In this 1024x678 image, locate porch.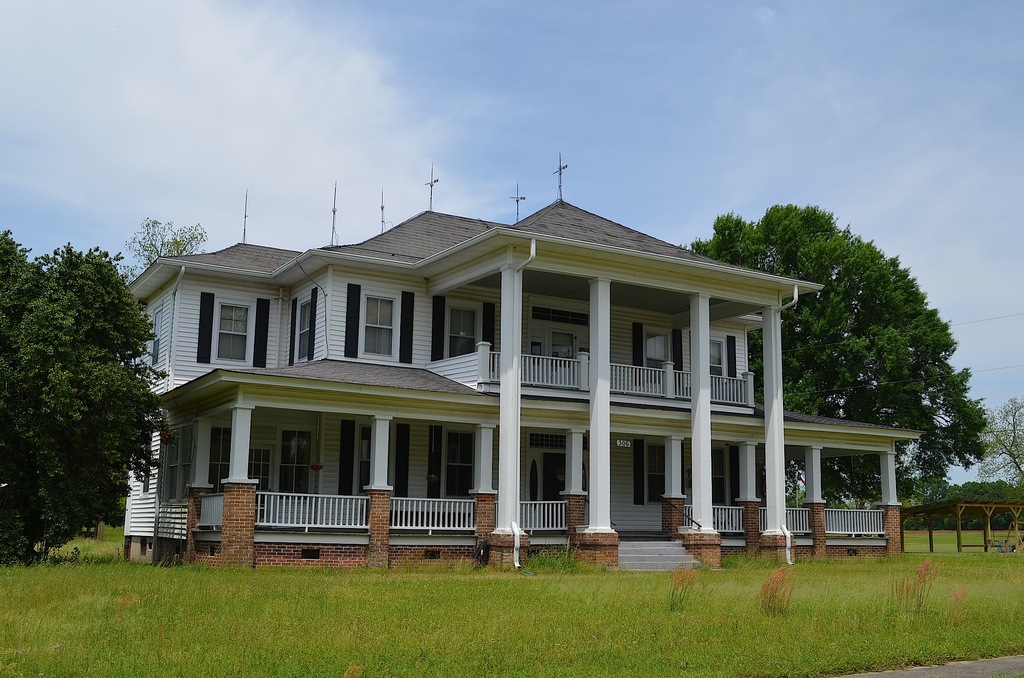
Bounding box: (x1=204, y1=488, x2=893, y2=544).
